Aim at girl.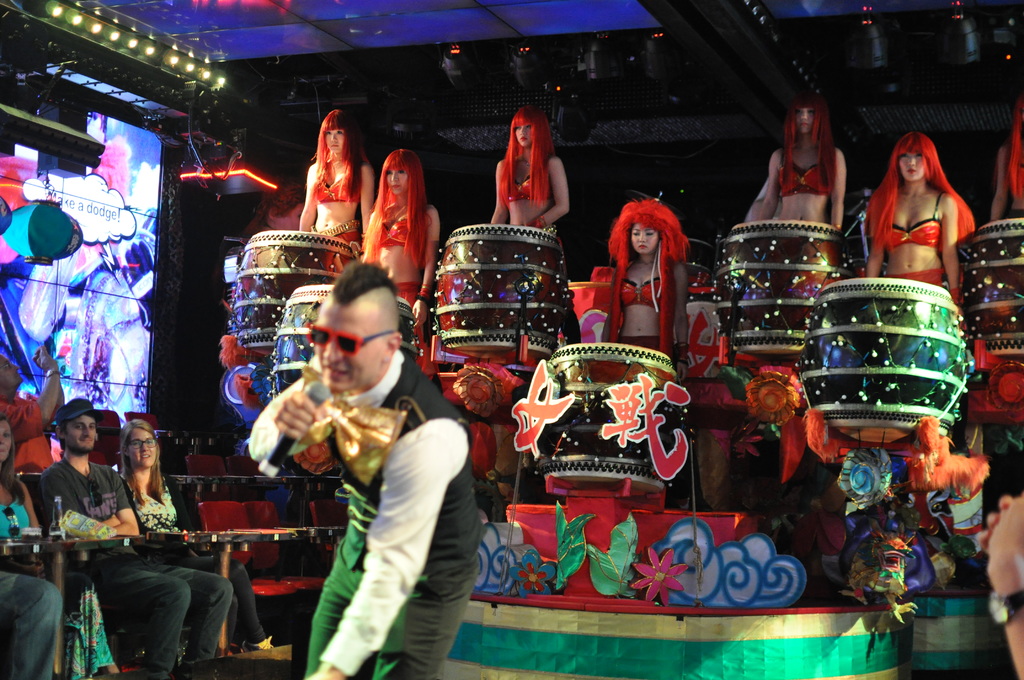
Aimed at 297, 102, 366, 248.
